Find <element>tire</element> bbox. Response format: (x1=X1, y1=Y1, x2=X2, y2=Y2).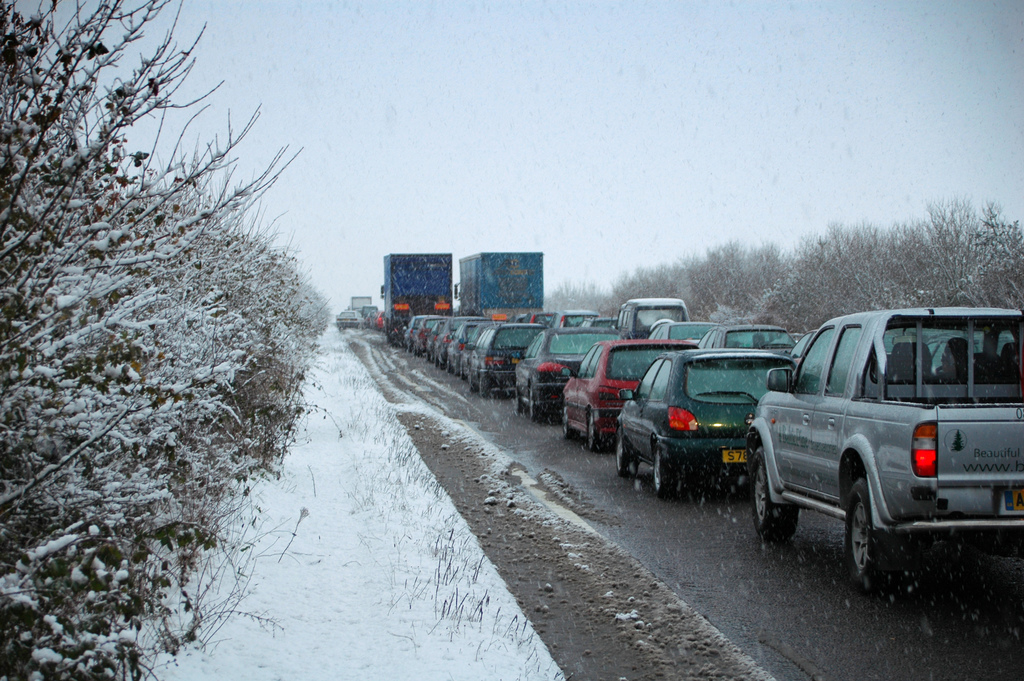
(x1=562, y1=393, x2=567, y2=435).
